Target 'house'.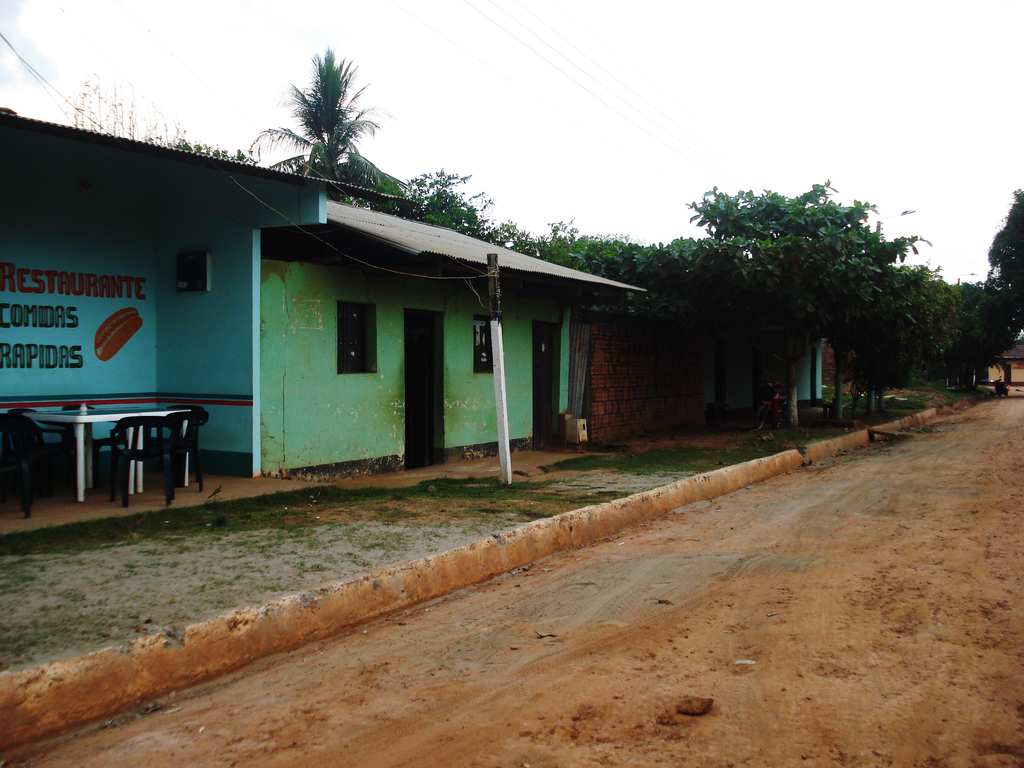
Target region: (x1=985, y1=344, x2=1023, y2=381).
